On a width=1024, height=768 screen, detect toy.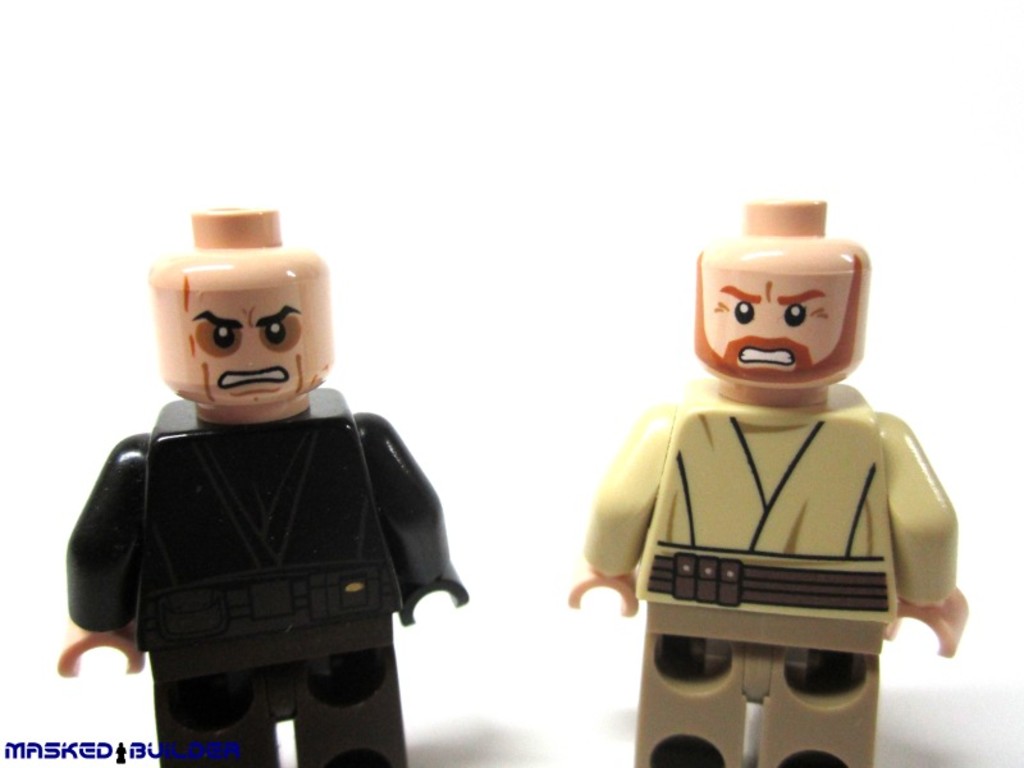
(x1=540, y1=184, x2=959, y2=767).
